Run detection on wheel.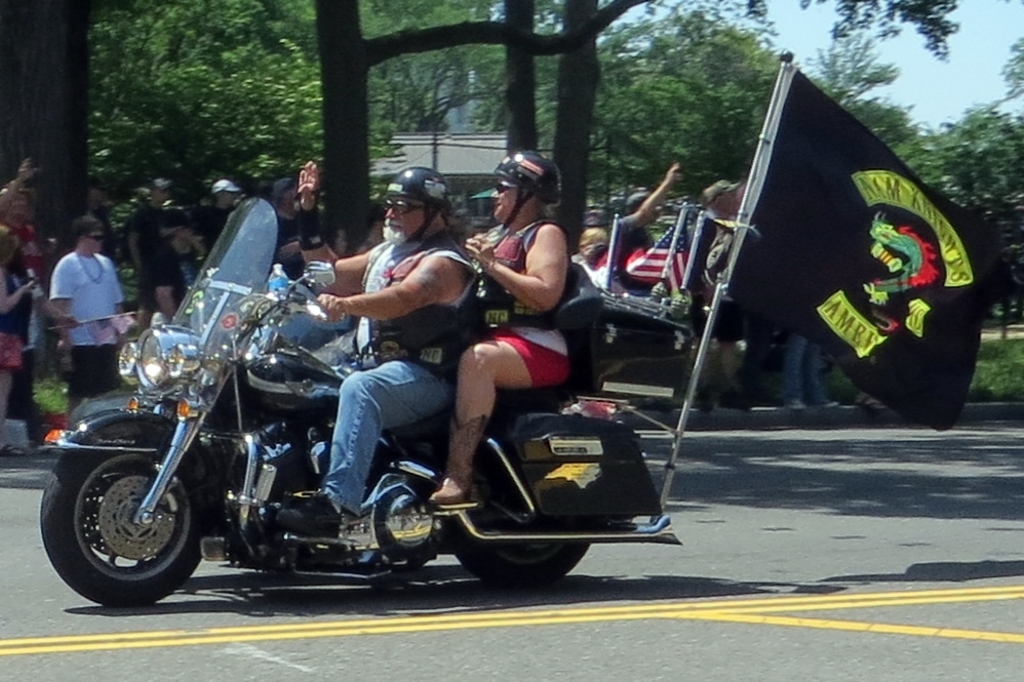
Result: [456, 488, 594, 594].
